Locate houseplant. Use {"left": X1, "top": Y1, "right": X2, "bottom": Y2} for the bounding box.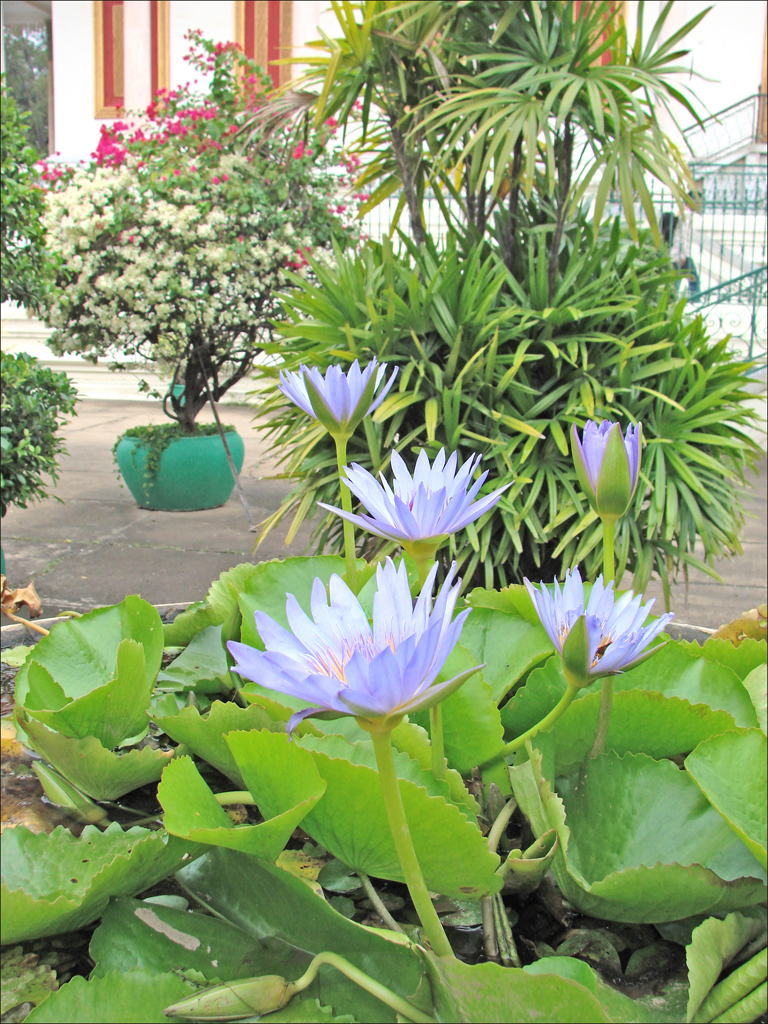
{"left": 7, "top": 28, "right": 372, "bottom": 512}.
